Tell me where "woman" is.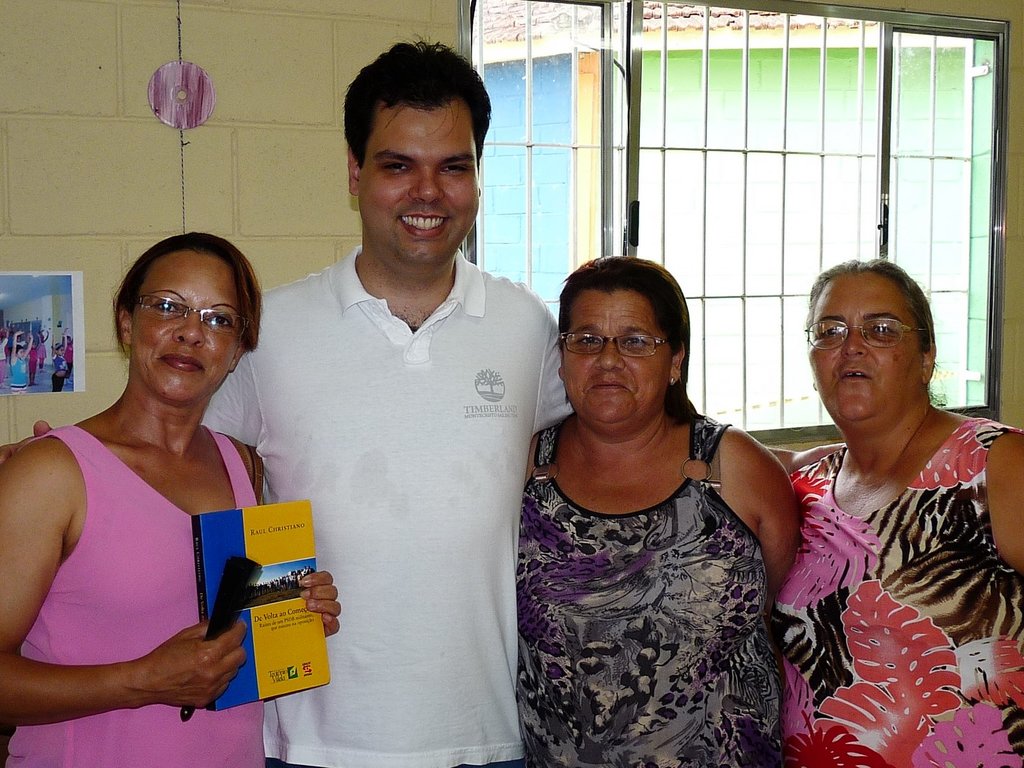
"woman" is at box=[0, 236, 337, 767].
